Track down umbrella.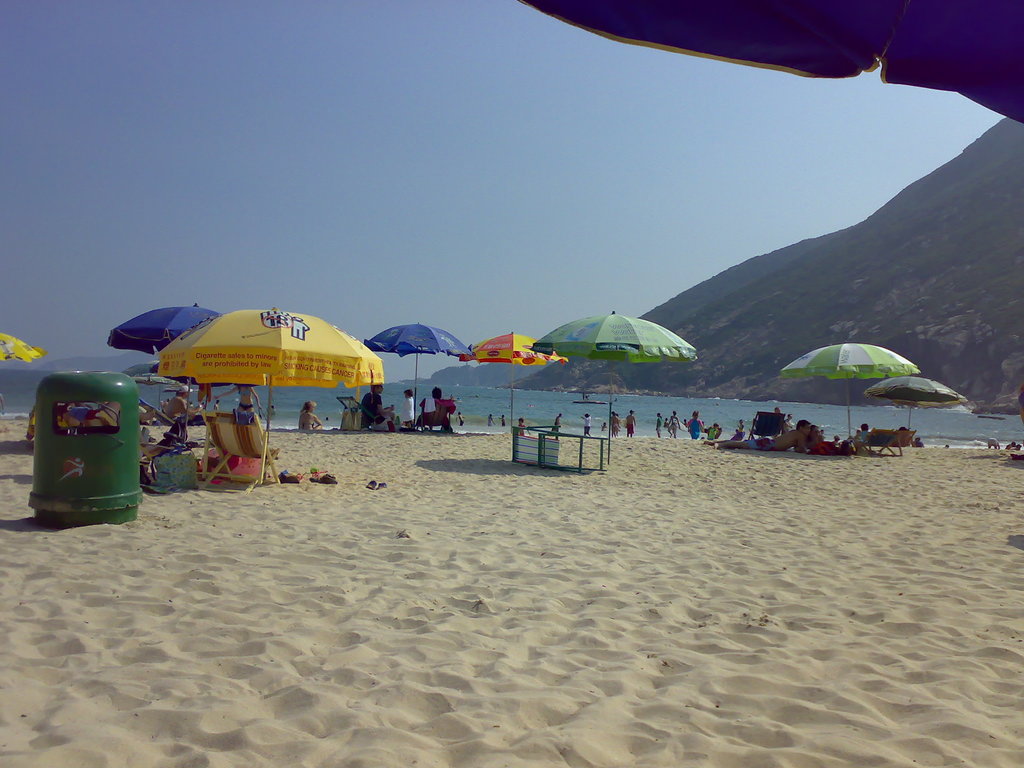
Tracked to pyautogui.locateOnScreen(870, 376, 967, 431).
